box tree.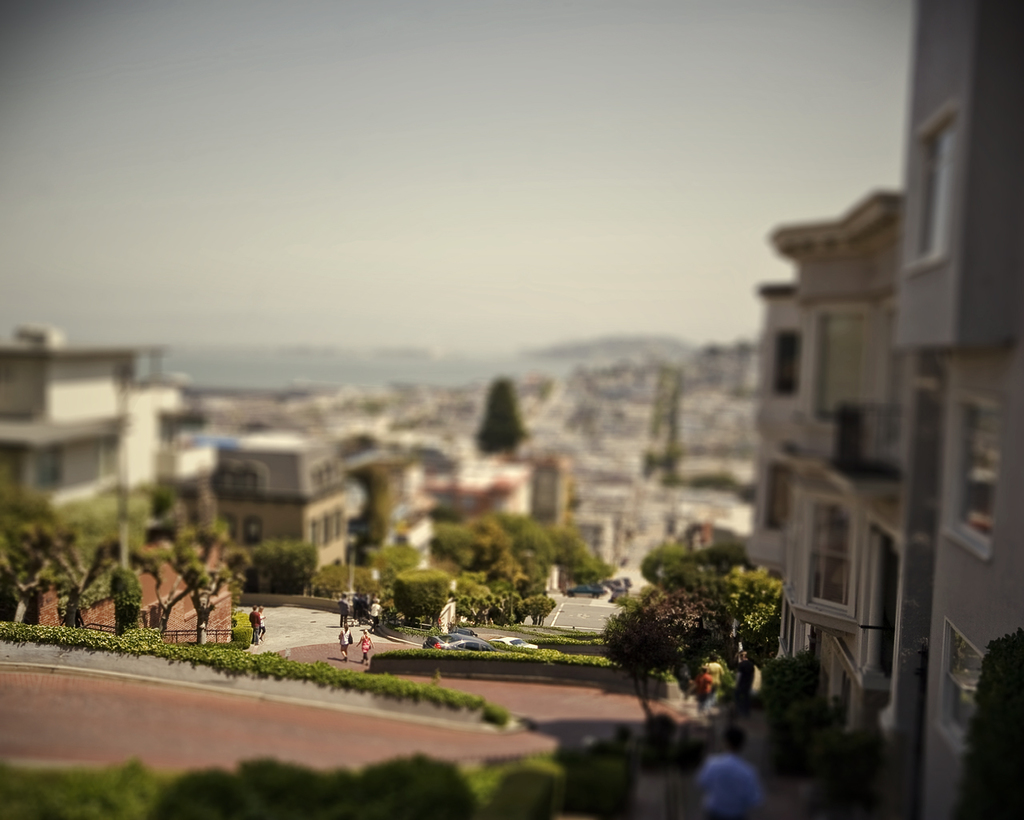
bbox=(490, 510, 554, 569).
